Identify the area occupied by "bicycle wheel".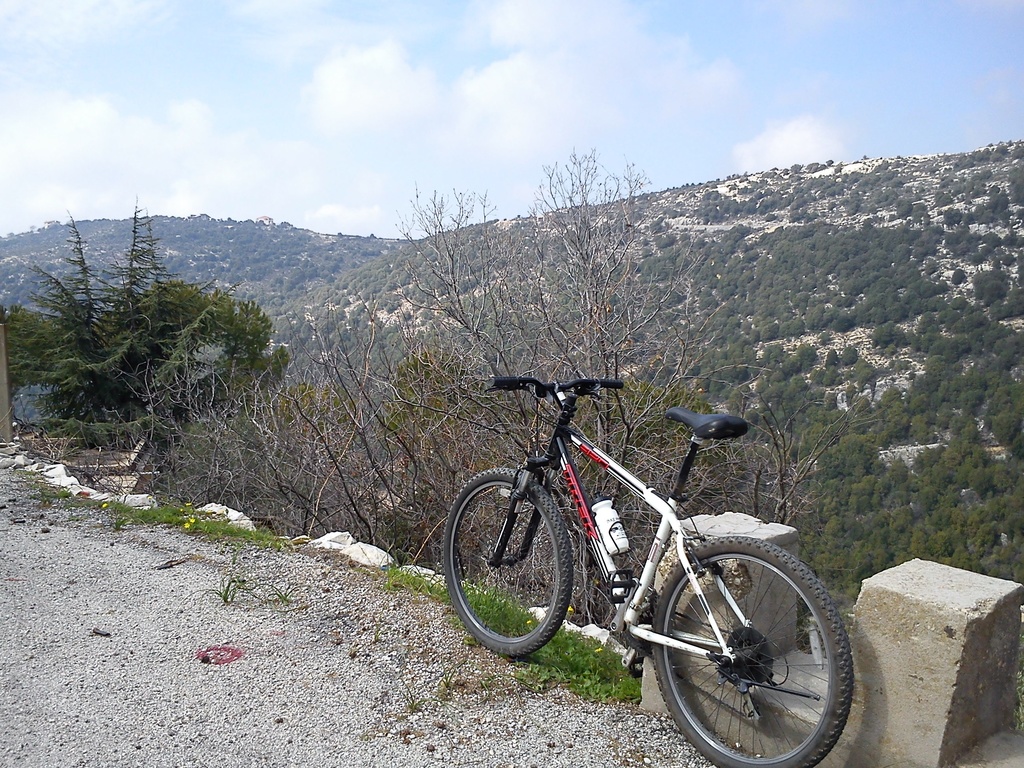
Area: bbox=(444, 468, 575, 651).
